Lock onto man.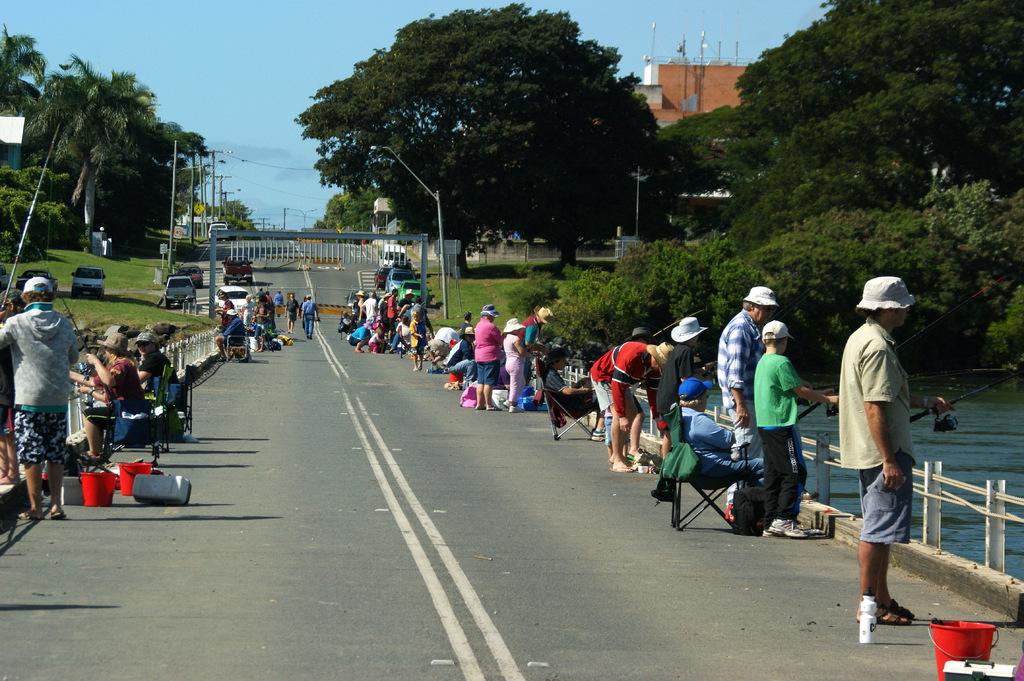
Locked: <box>714,287,780,507</box>.
